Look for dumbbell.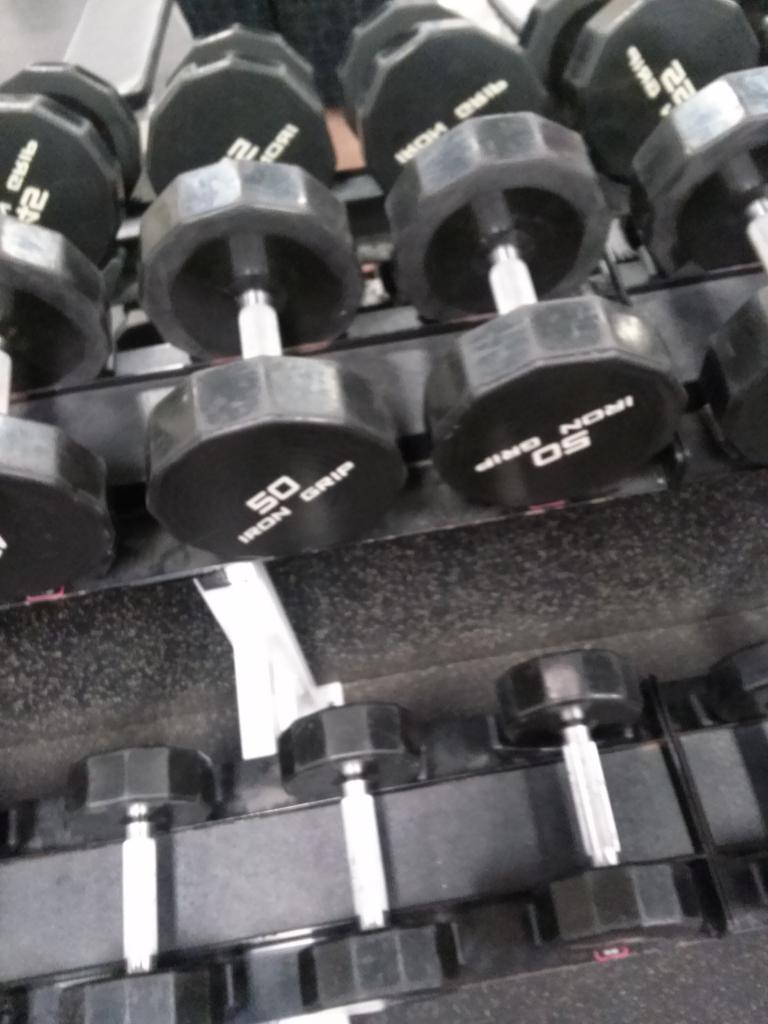
Found: [0,215,125,598].
